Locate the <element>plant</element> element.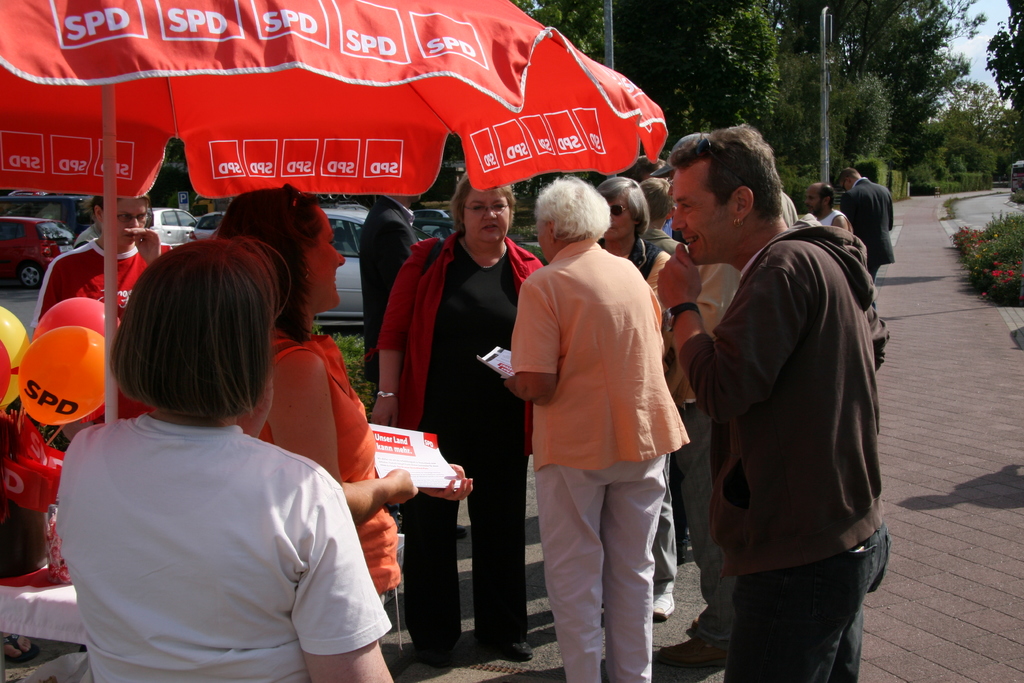
Element bbox: {"left": 772, "top": 157, "right": 824, "bottom": 217}.
